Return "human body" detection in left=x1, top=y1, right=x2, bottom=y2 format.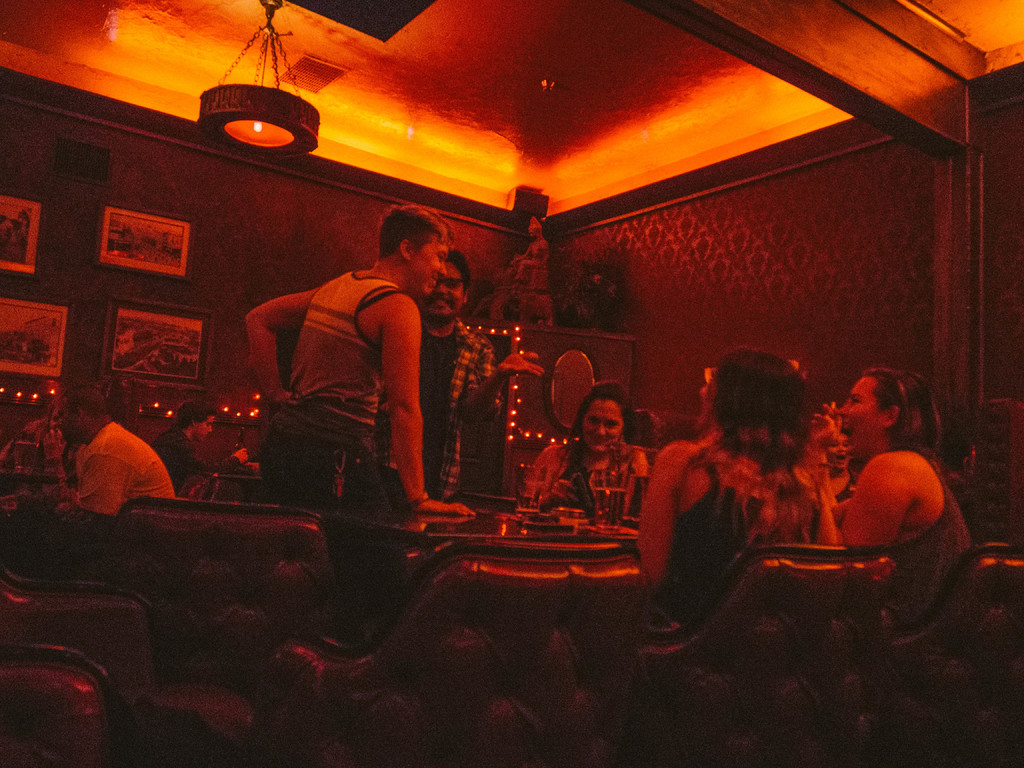
left=152, top=425, right=263, bottom=492.
